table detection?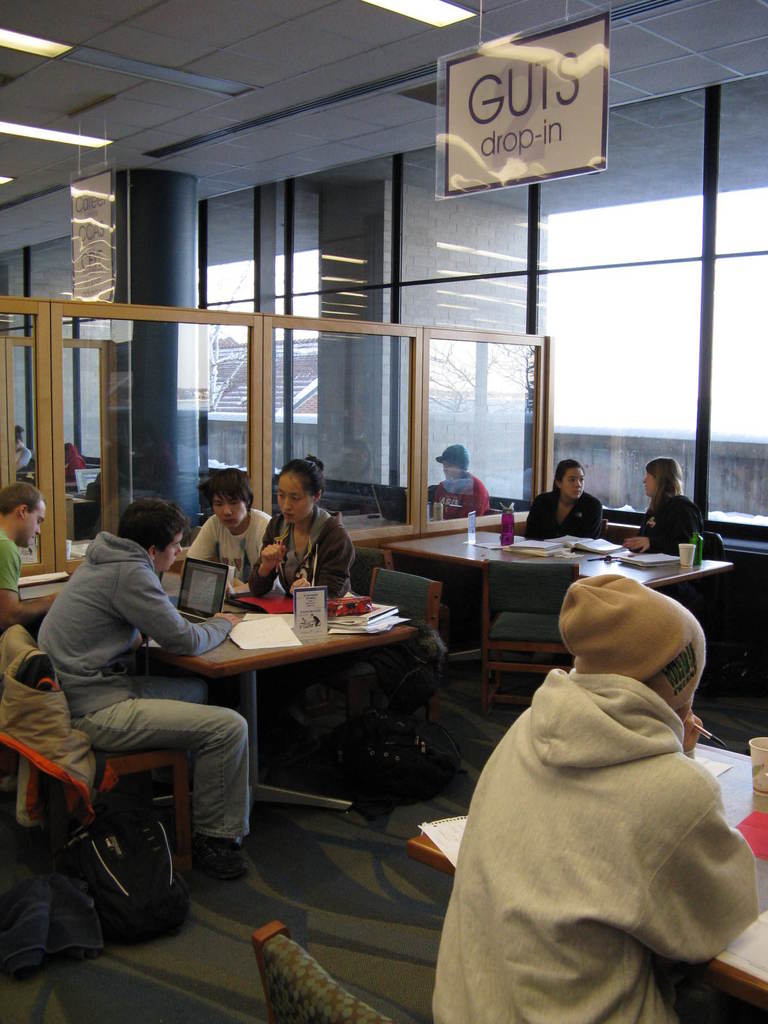
x1=133 y1=594 x2=463 y2=821
